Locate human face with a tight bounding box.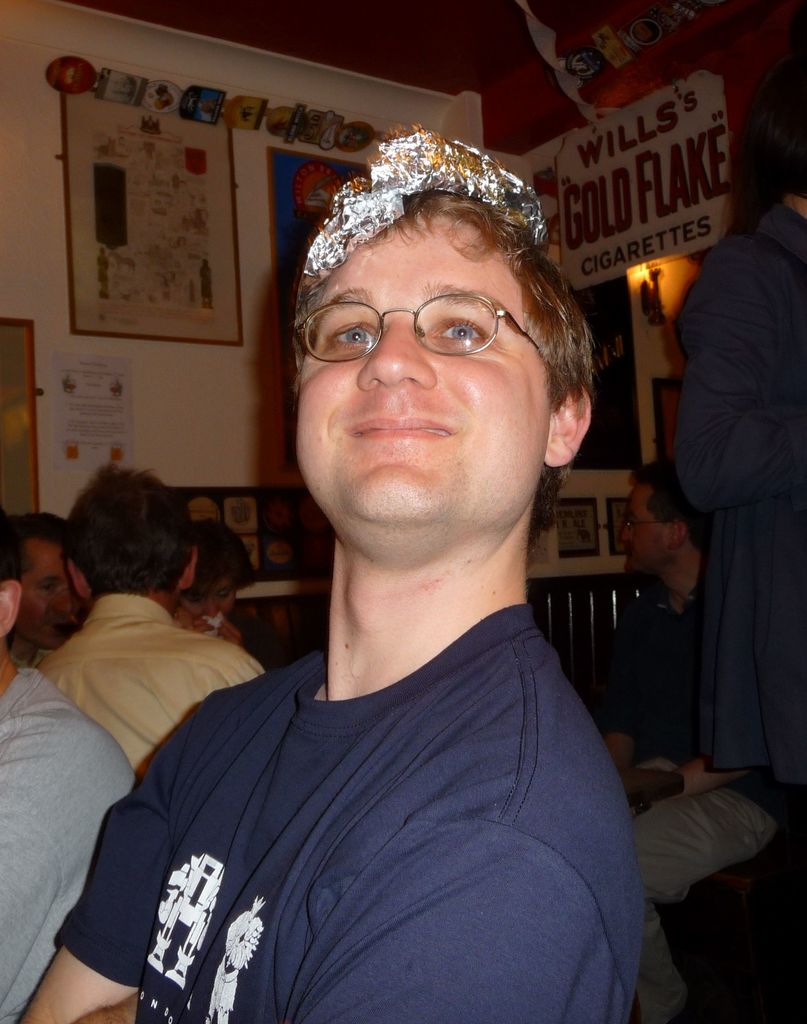
detection(14, 533, 72, 657).
